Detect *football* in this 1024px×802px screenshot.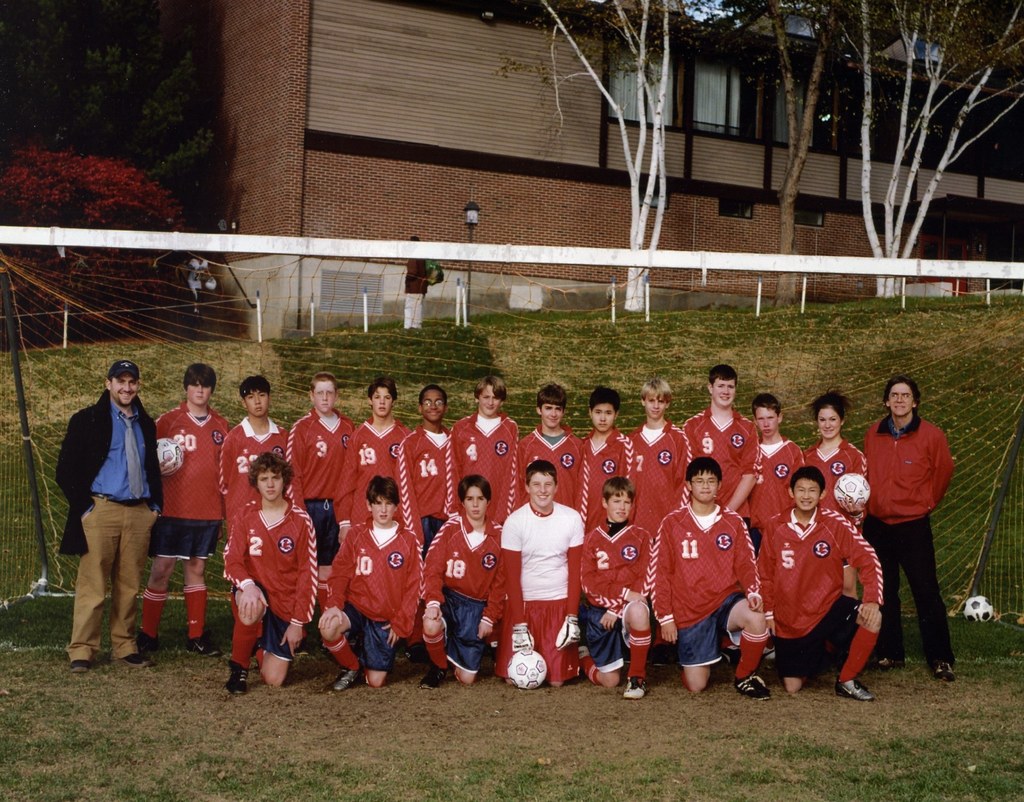
Detection: {"x1": 964, "y1": 595, "x2": 995, "y2": 624}.
